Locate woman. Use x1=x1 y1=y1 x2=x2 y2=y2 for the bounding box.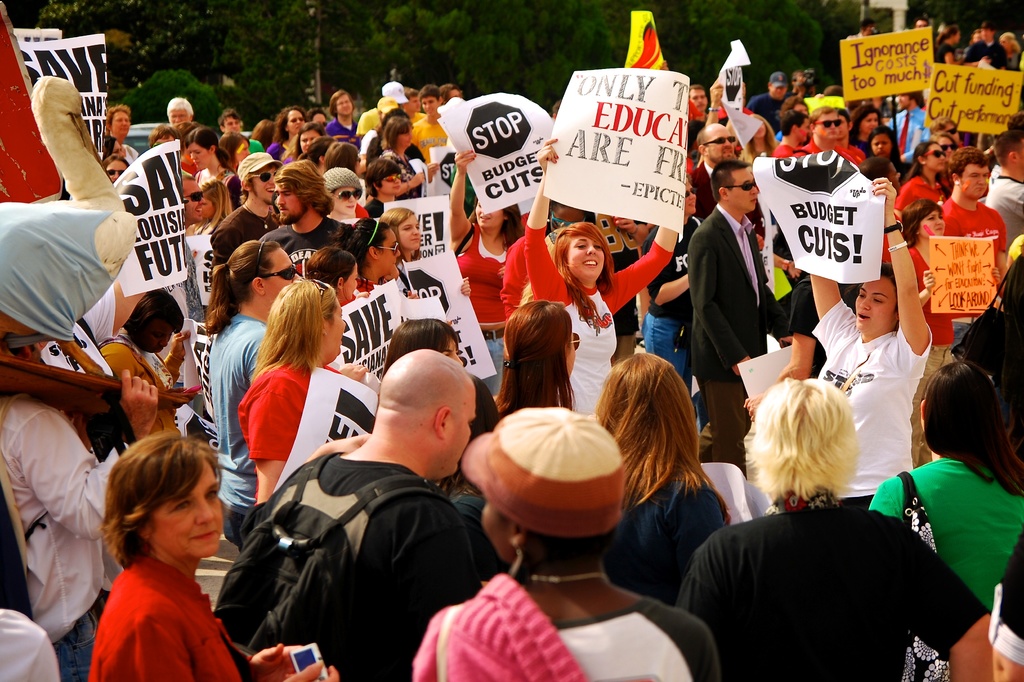
x1=846 y1=101 x2=884 y2=141.
